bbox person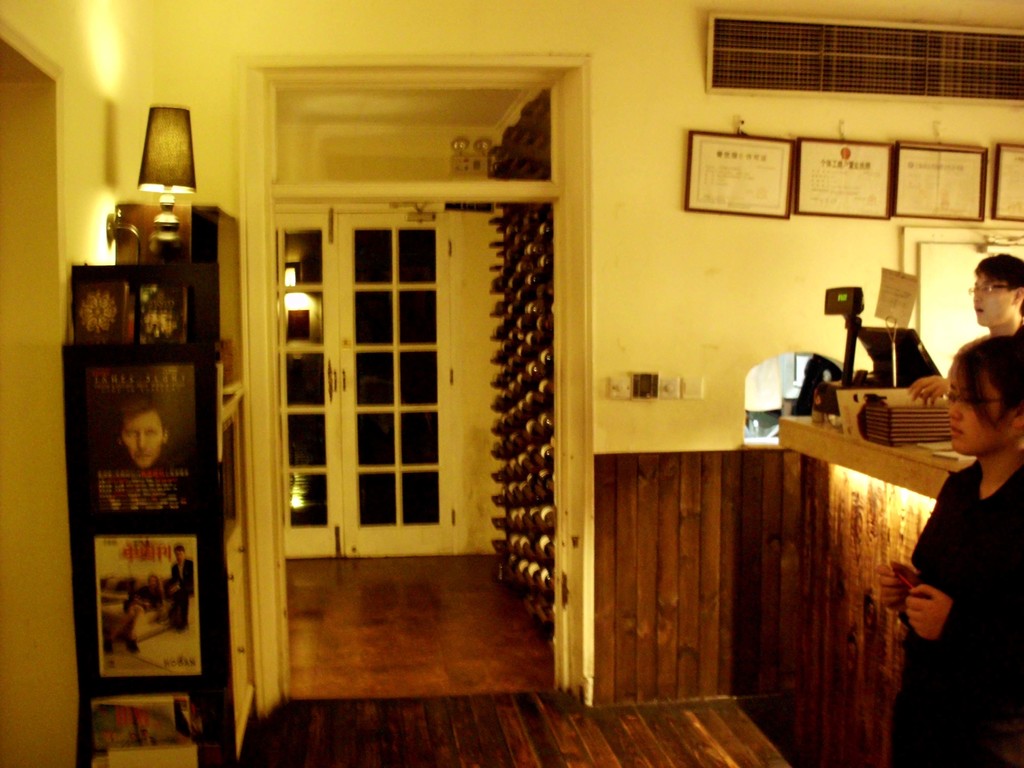
{"x1": 124, "y1": 575, "x2": 168, "y2": 621}
